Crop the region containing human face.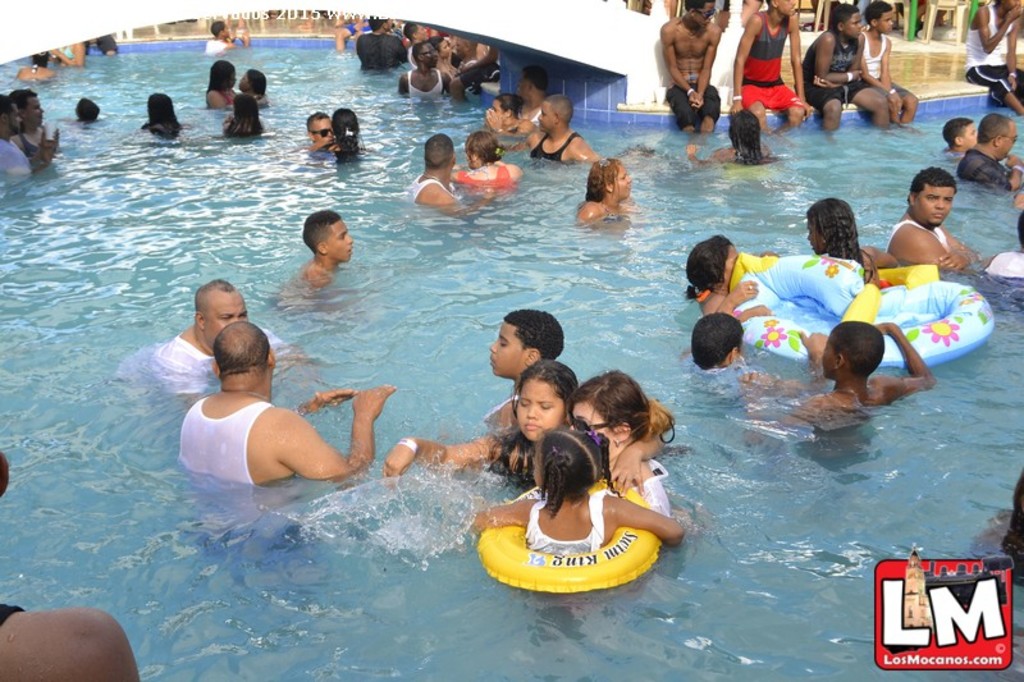
Crop region: [left=1001, top=123, right=1018, bottom=159].
